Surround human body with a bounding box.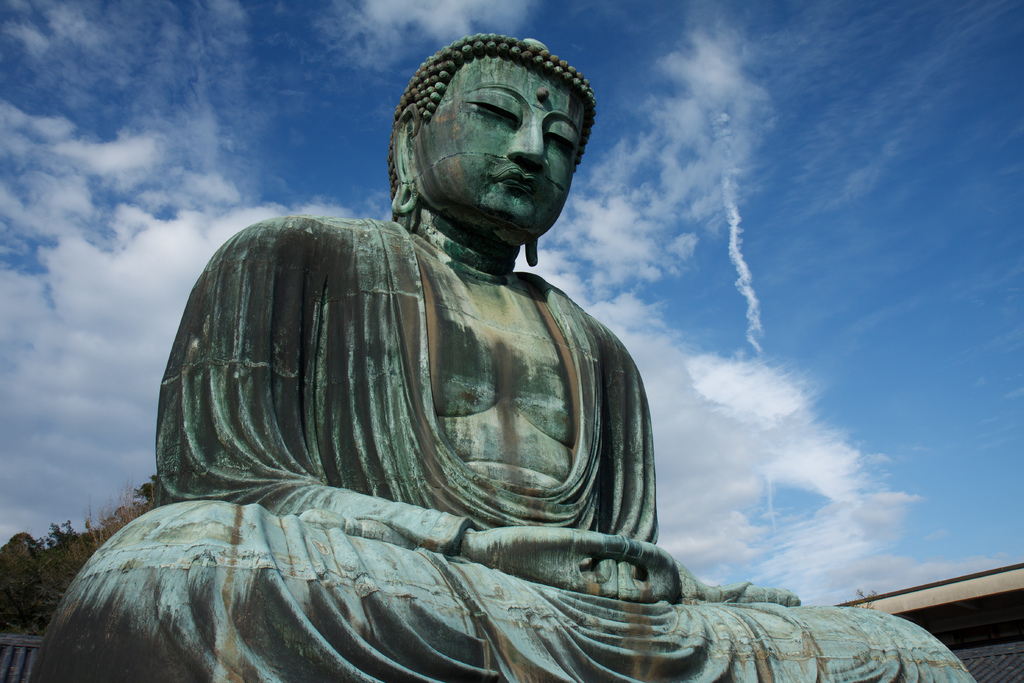
box=[43, 33, 968, 682].
